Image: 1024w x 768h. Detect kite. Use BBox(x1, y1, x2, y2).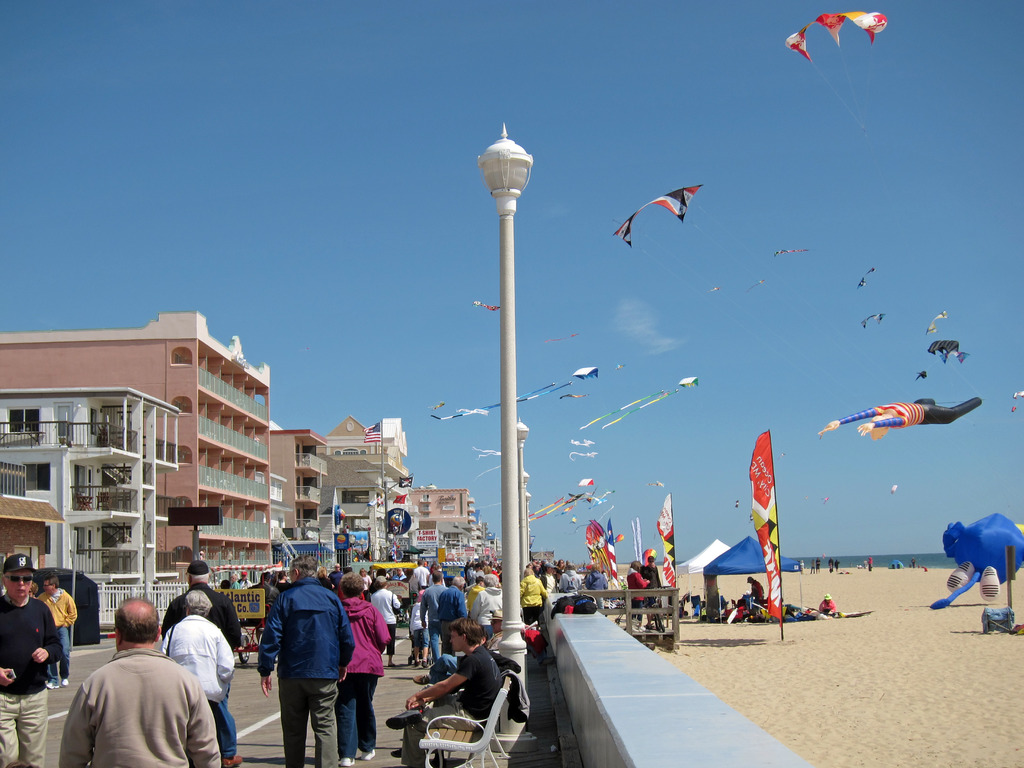
BBox(646, 479, 666, 487).
